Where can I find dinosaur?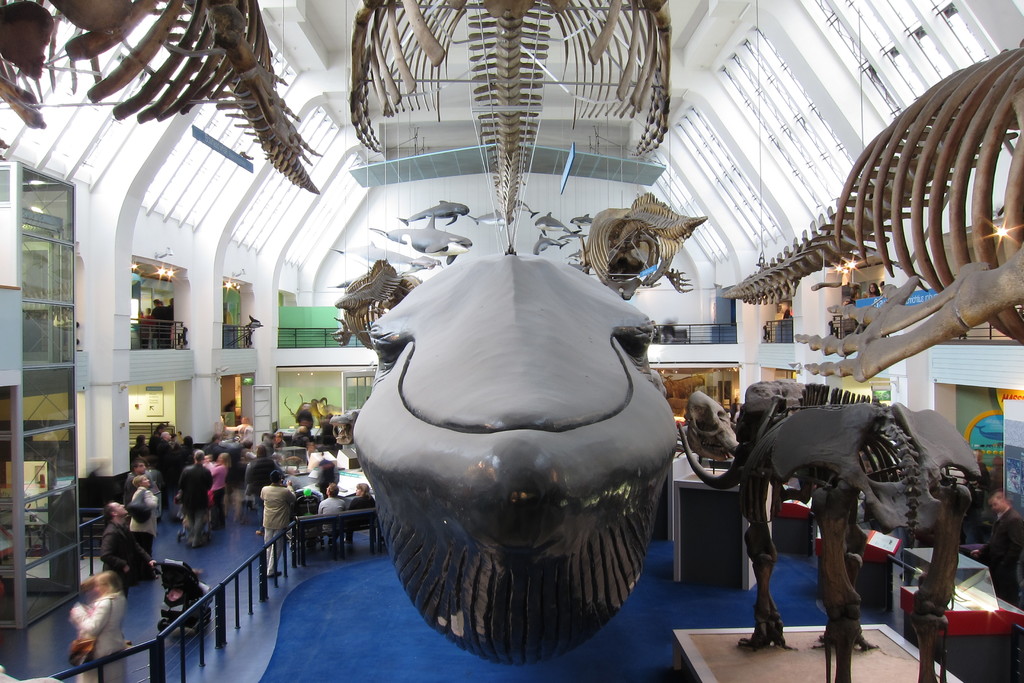
You can find it at box=[331, 255, 431, 352].
